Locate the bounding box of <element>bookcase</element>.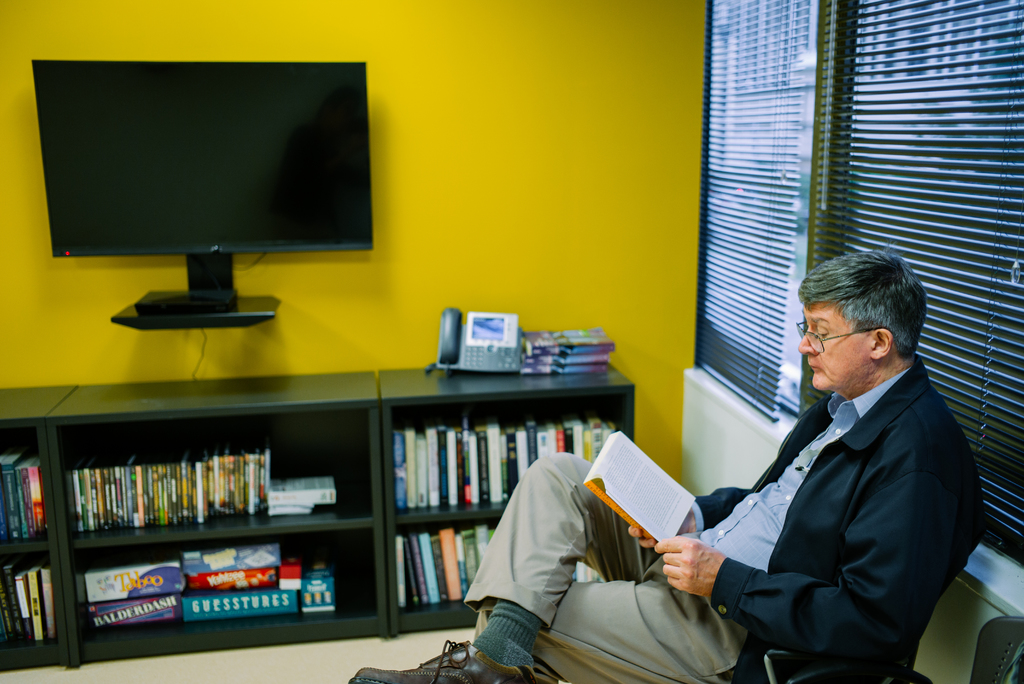
Bounding box: detection(13, 393, 648, 656).
